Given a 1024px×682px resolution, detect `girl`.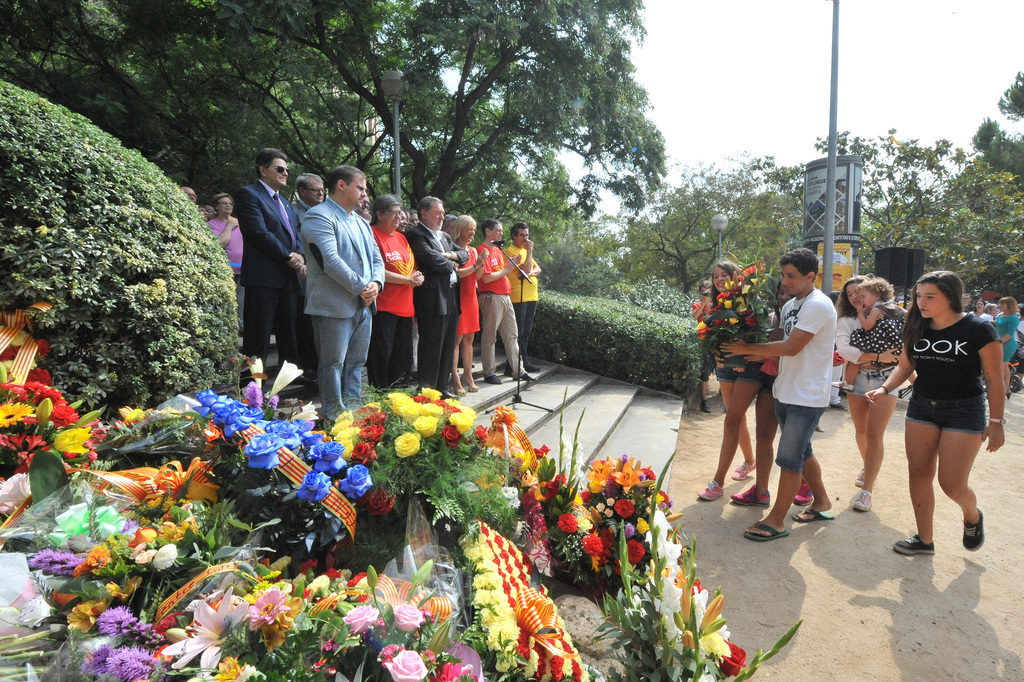
x1=725 y1=279 x2=780 y2=501.
